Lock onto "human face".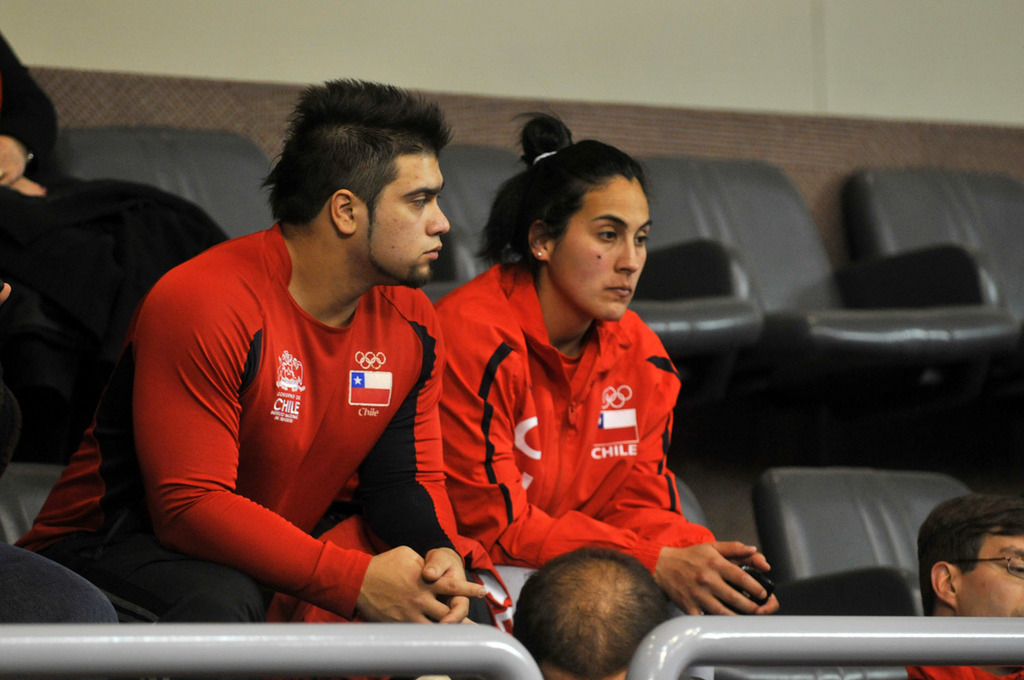
Locked: Rect(553, 178, 653, 317).
